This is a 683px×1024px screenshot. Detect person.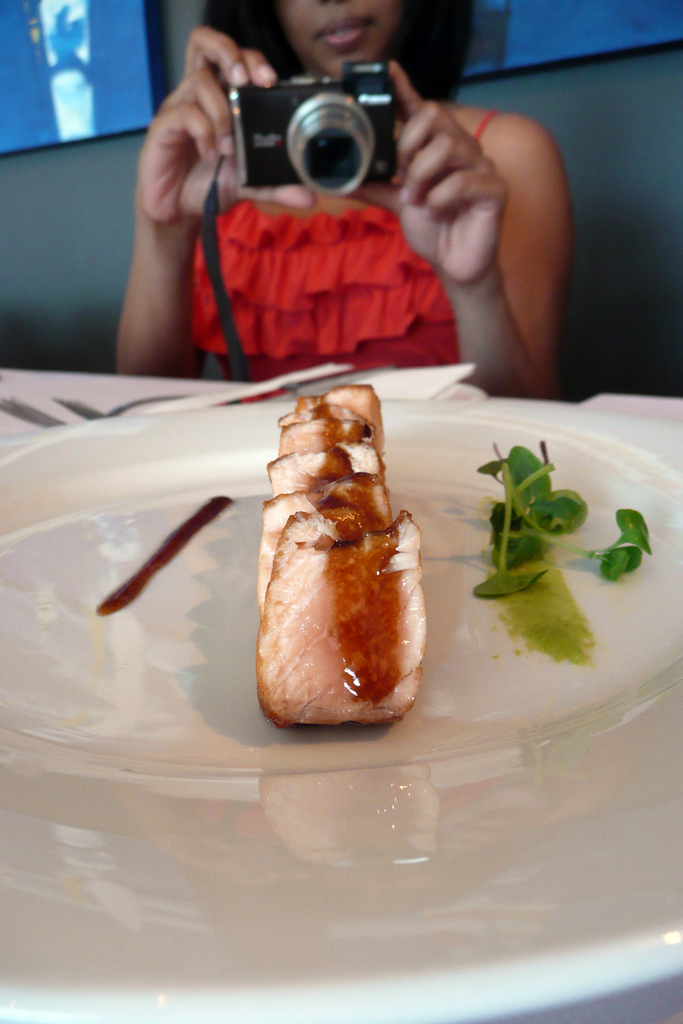
<box>111,11,540,380</box>.
